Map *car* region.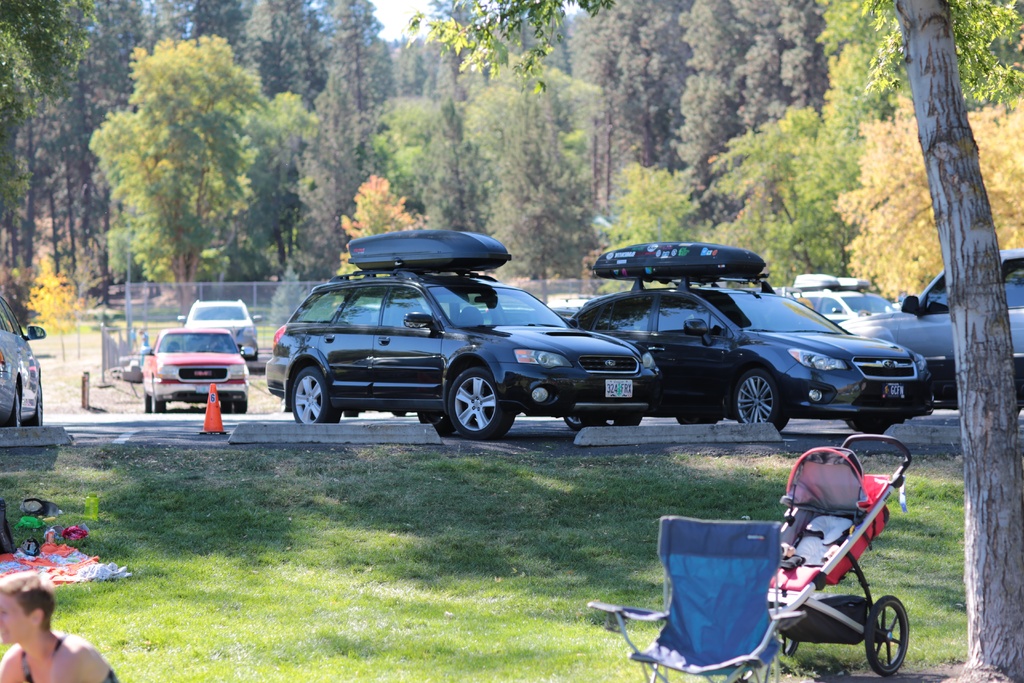
Mapped to left=133, top=327, right=244, bottom=413.
